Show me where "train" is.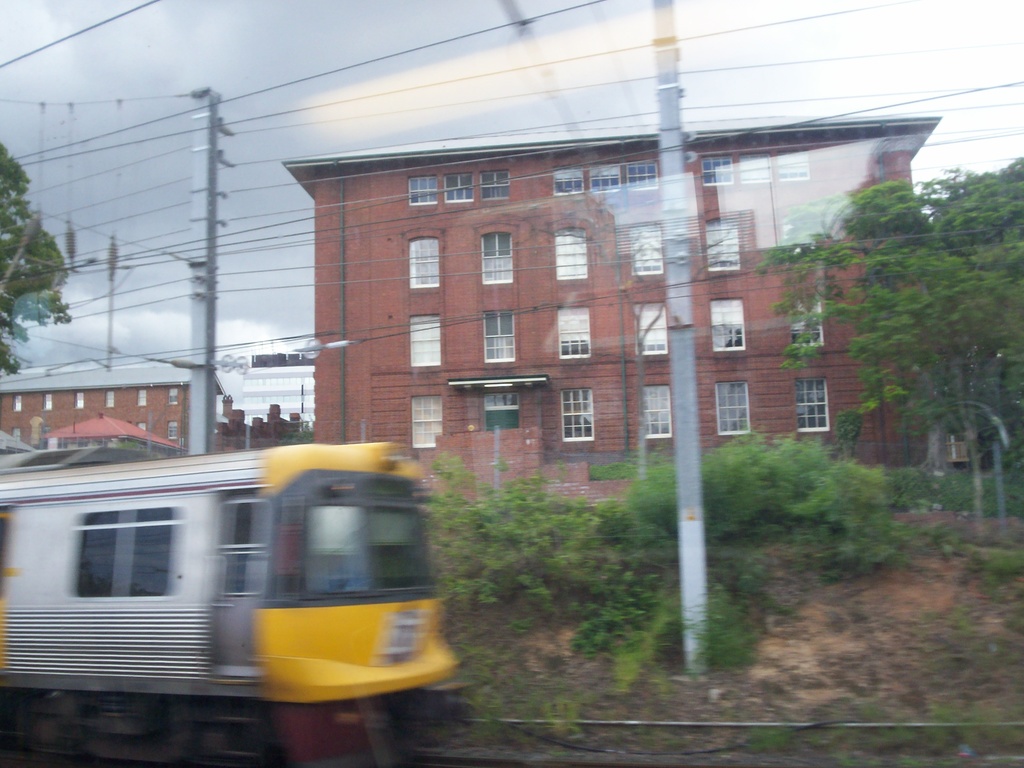
"train" is at [left=0, top=445, right=473, bottom=767].
